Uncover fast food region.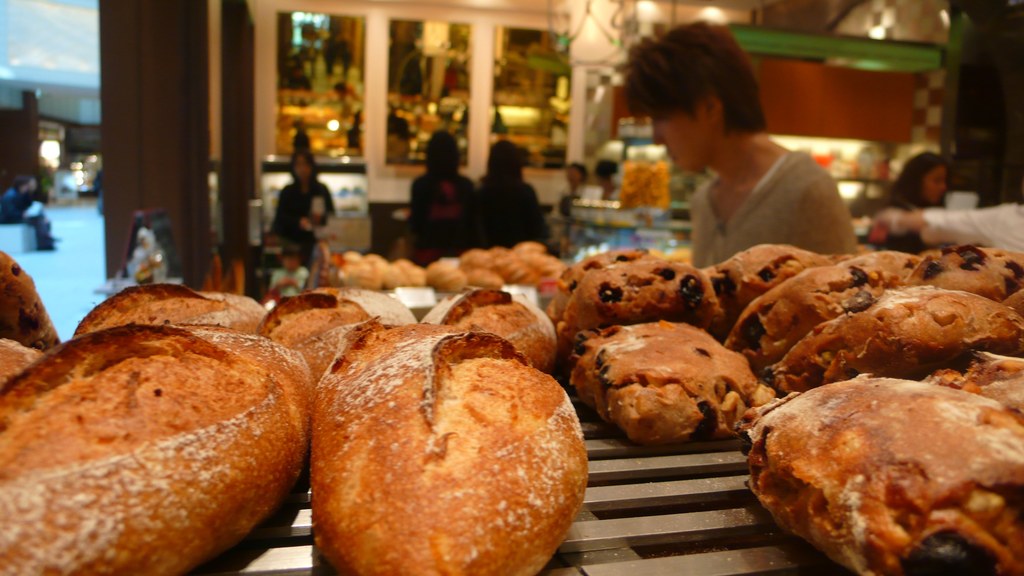
Uncovered: [508, 228, 572, 287].
